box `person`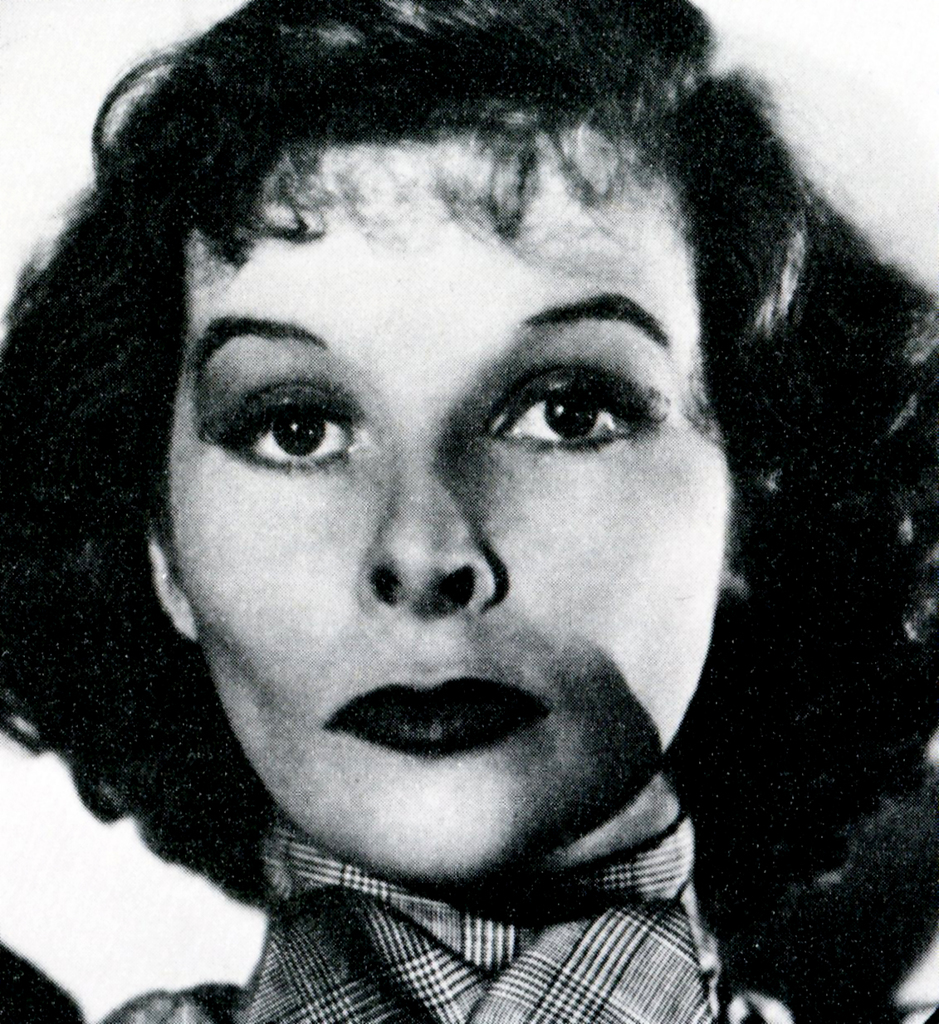
<bbox>6, 20, 854, 1007</bbox>
